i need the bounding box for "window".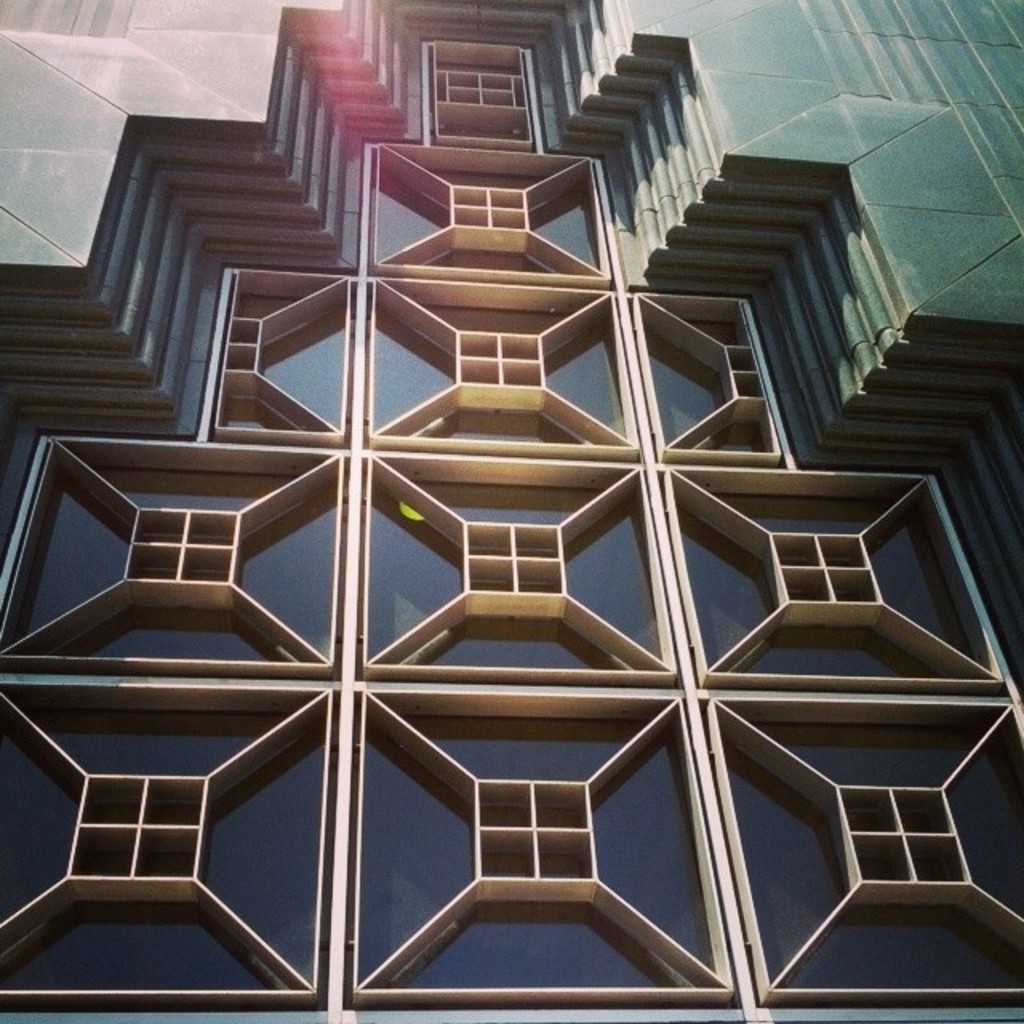
Here it is: (798, 739, 992, 941).
